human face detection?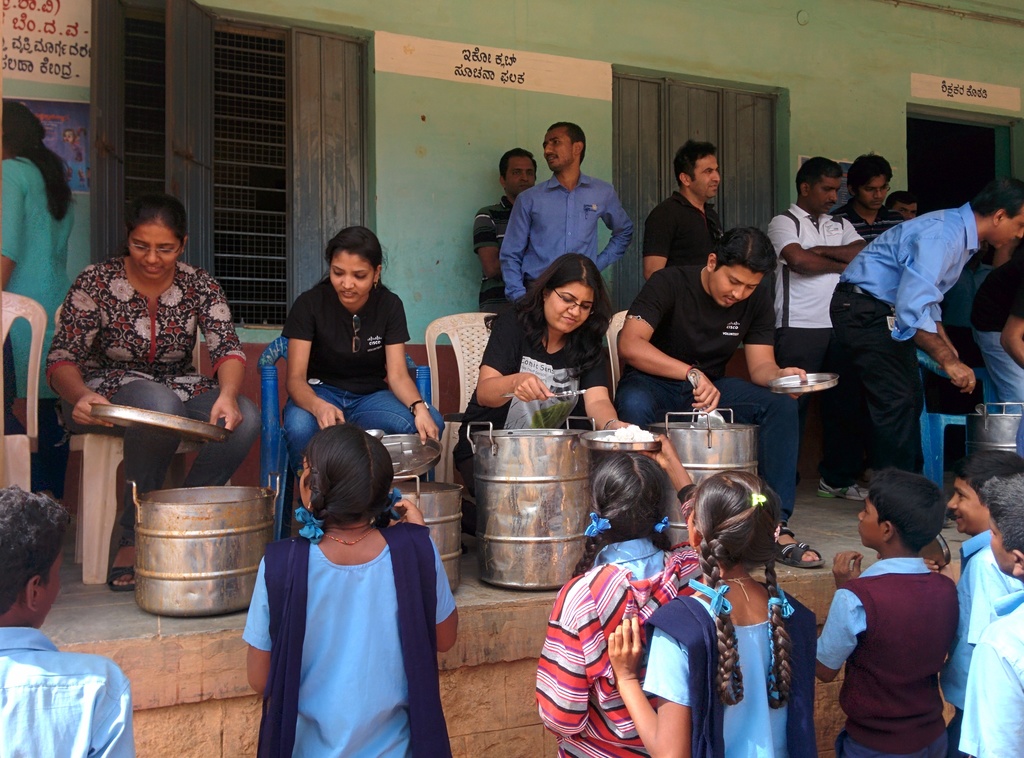
131/219/179/279
